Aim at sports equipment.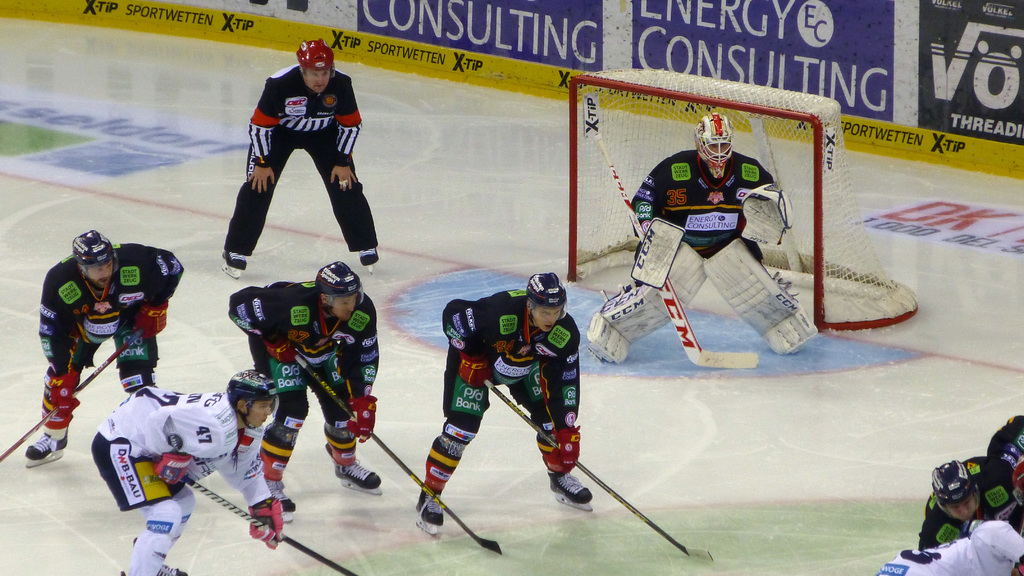
Aimed at bbox=[928, 460, 982, 524].
